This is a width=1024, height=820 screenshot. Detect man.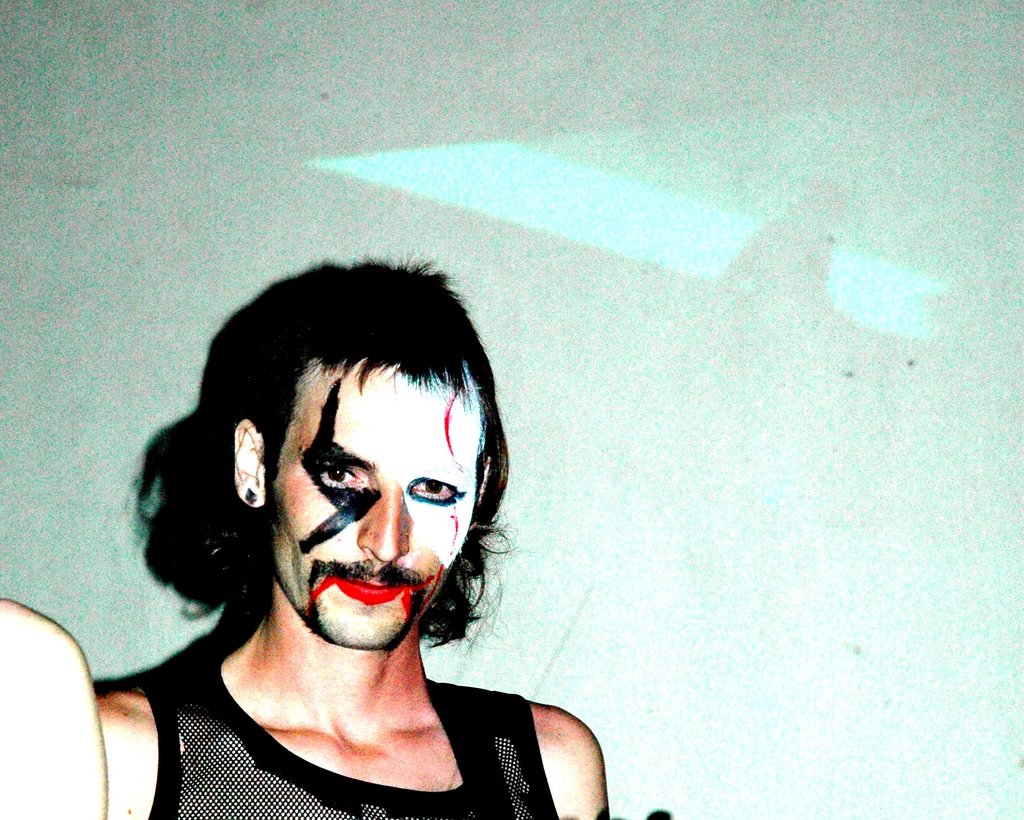
locate(92, 221, 737, 805).
